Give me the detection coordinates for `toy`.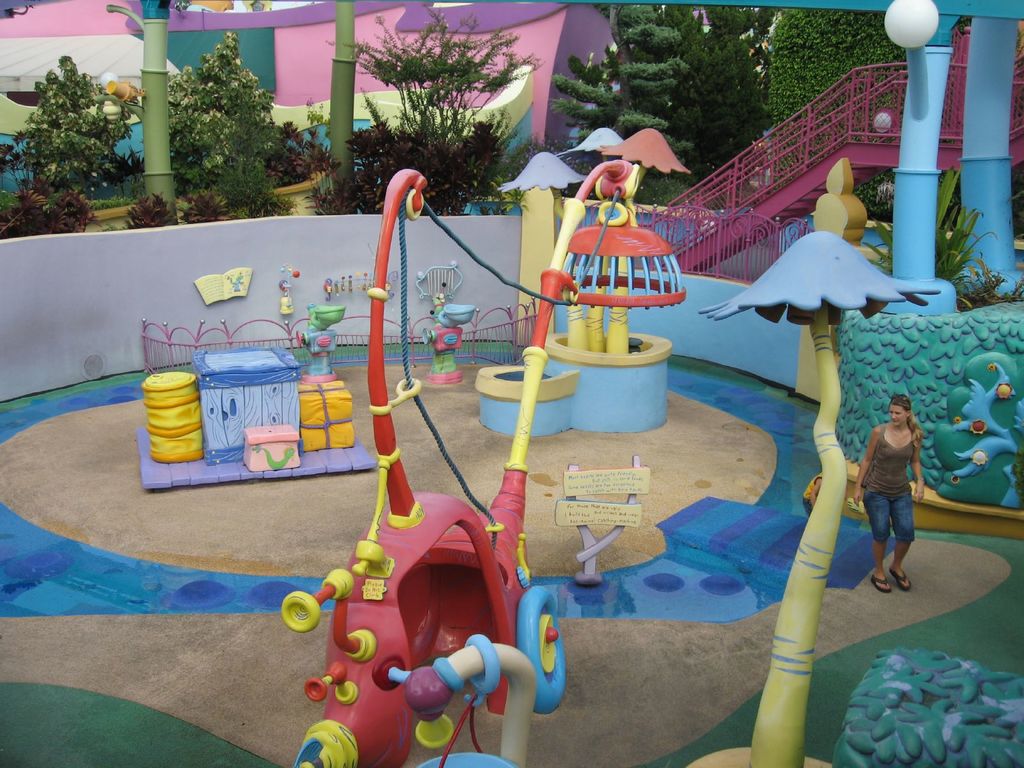
[280,161,642,767].
